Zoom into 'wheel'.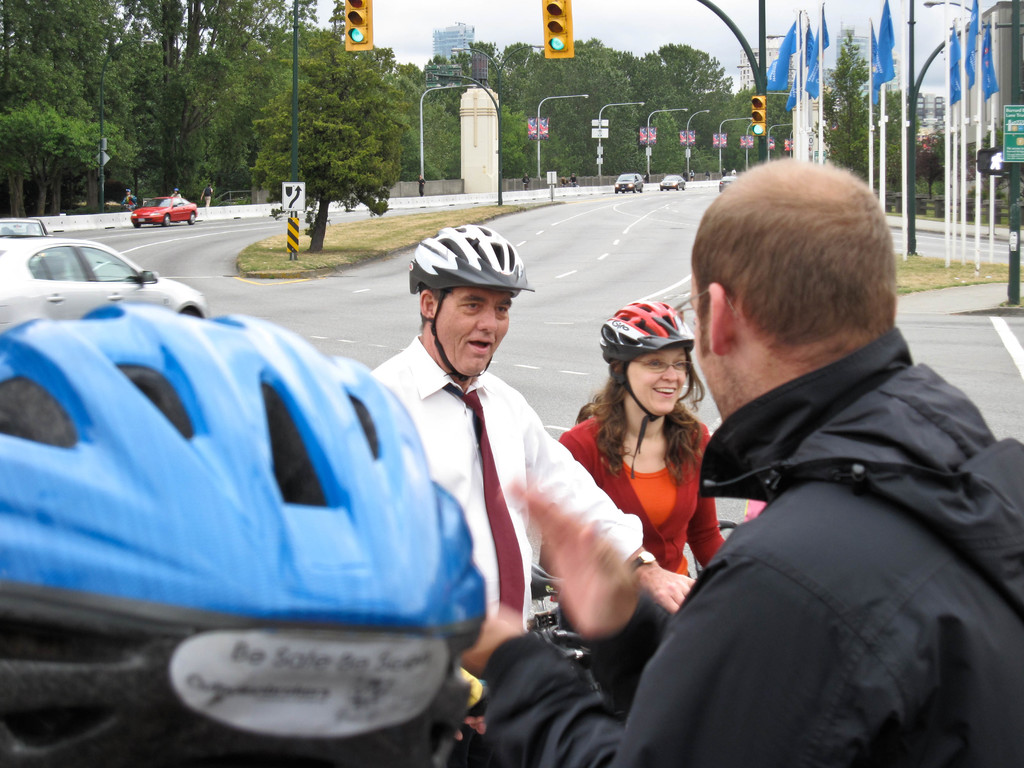
Zoom target: (162, 212, 172, 226).
